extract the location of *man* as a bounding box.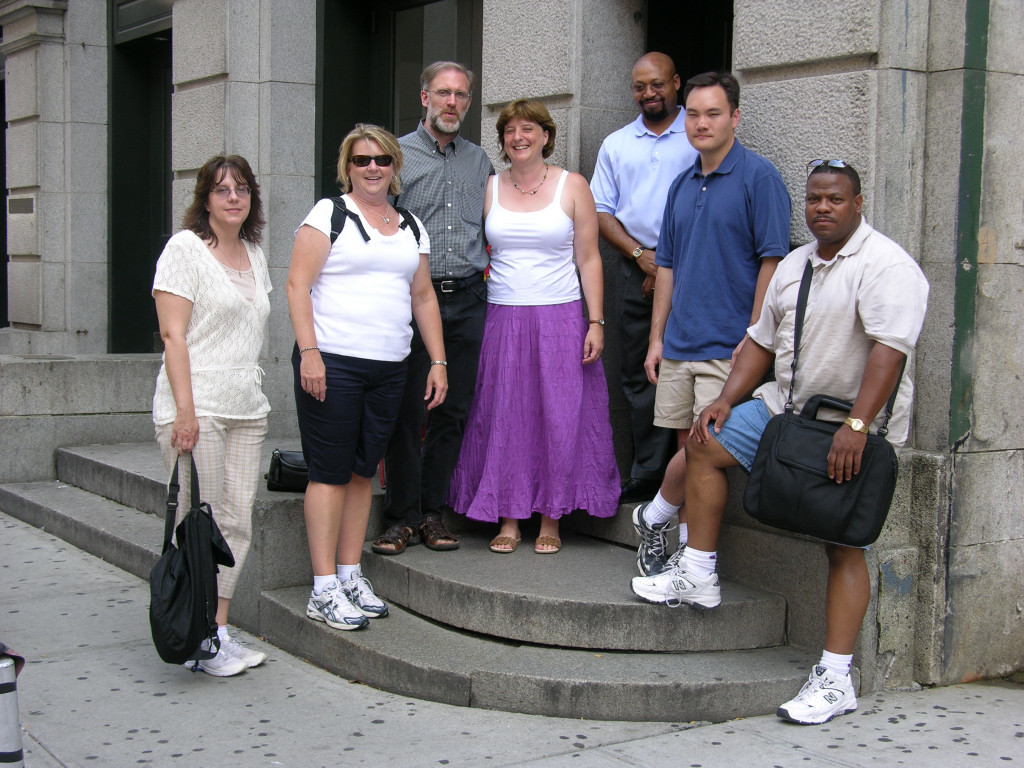
box=[579, 50, 707, 507].
